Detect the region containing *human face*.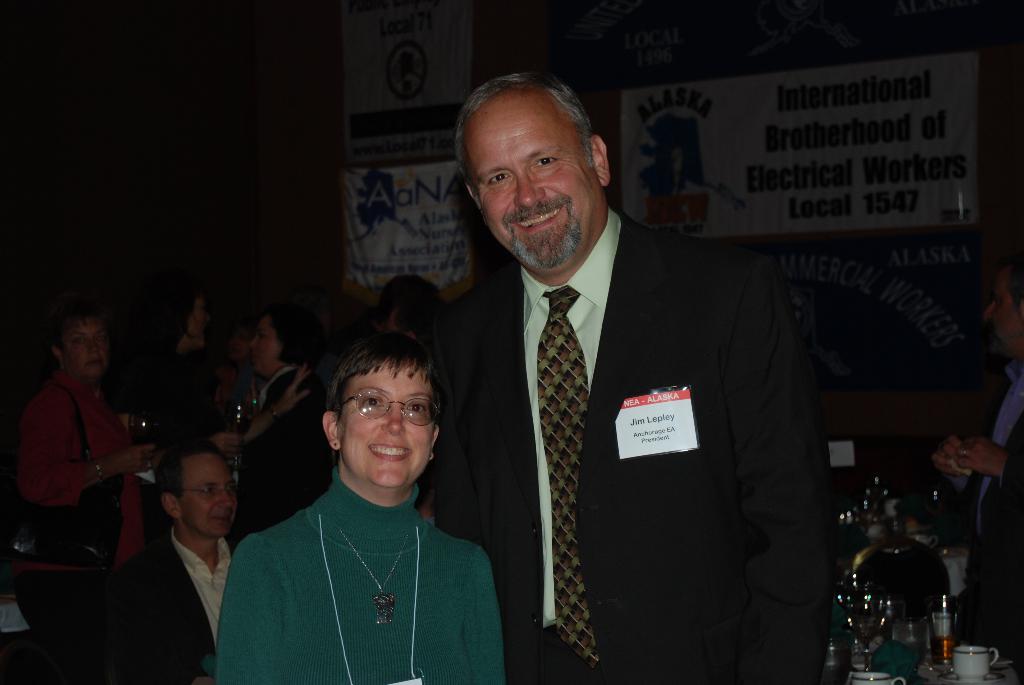
[left=181, top=457, right=238, bottom=539].
